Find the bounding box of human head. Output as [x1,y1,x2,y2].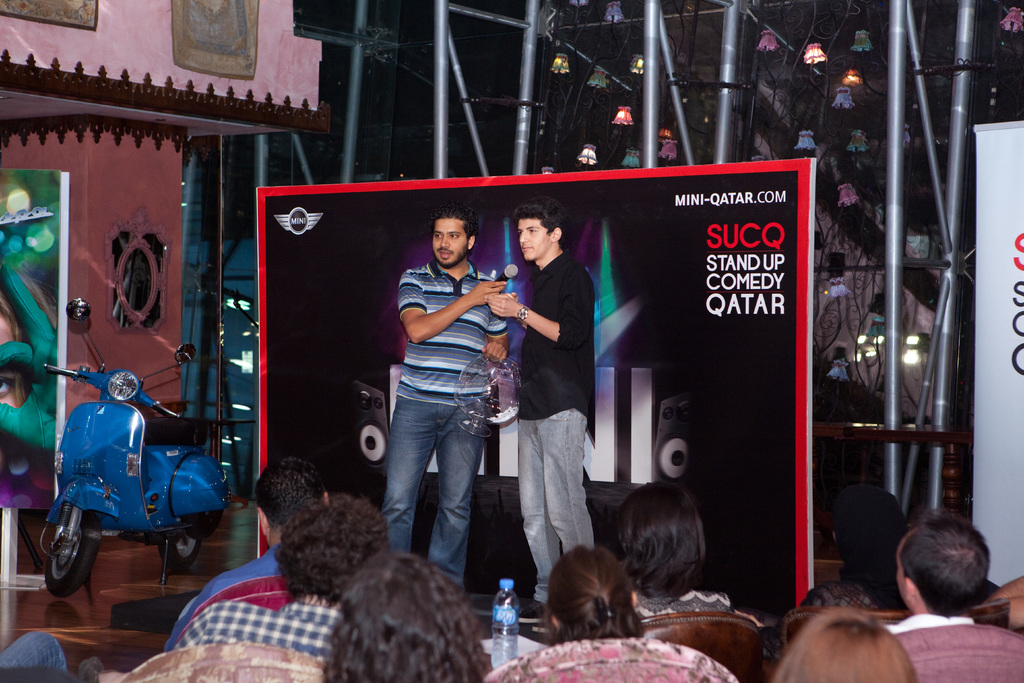
[431,211,481,270].
